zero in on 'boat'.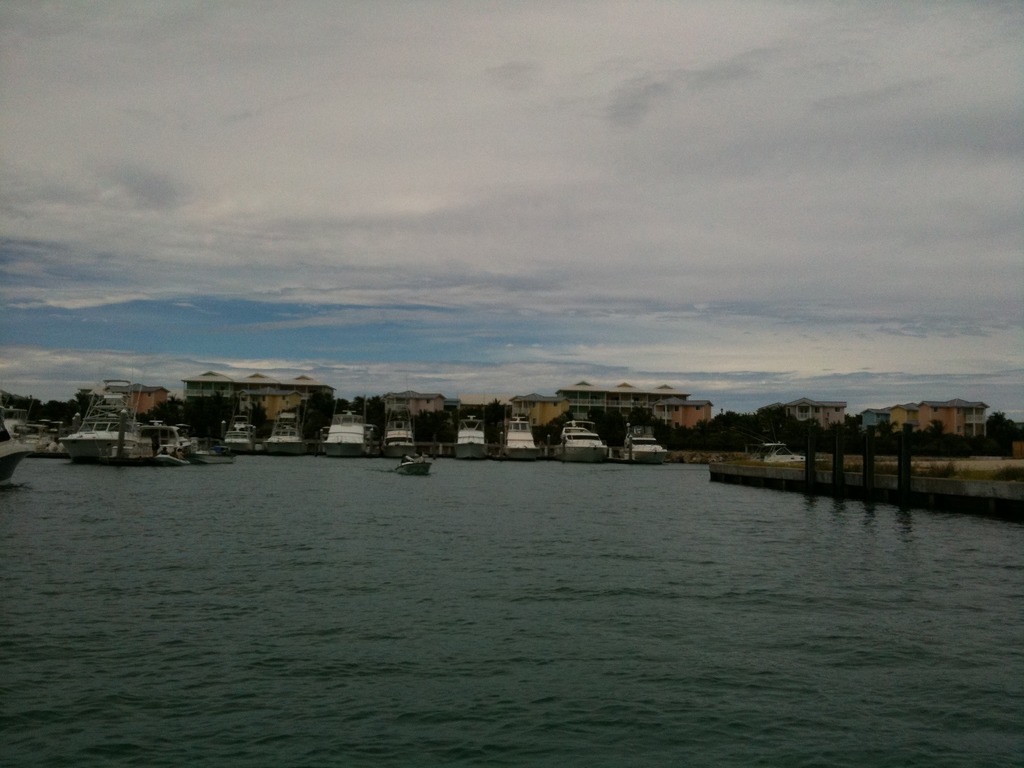
Zeroed in: 33, 401, 186, 458.
